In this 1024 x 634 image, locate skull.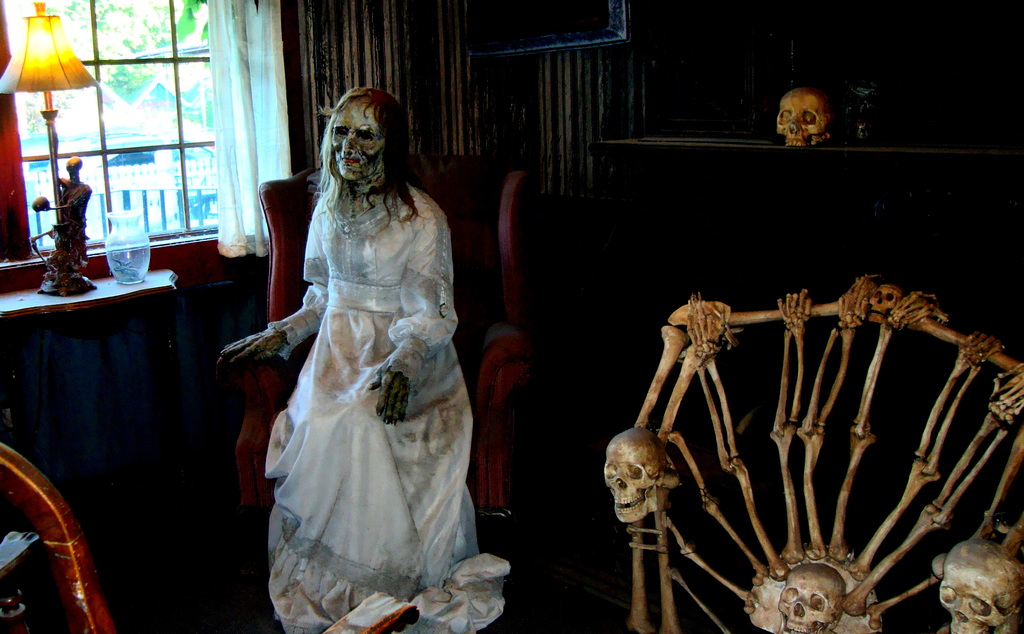
Bounding box: 940:535:1023:633.
